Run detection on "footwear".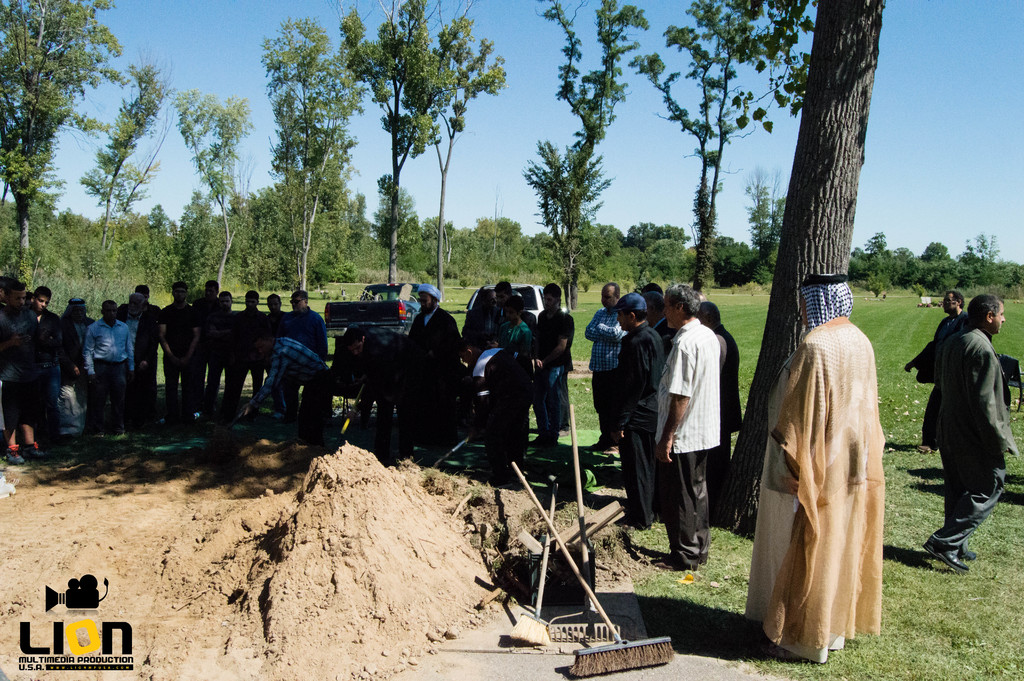
Result: {"left": 923, "top": 534, "right": 972, "bottom": 577}.
